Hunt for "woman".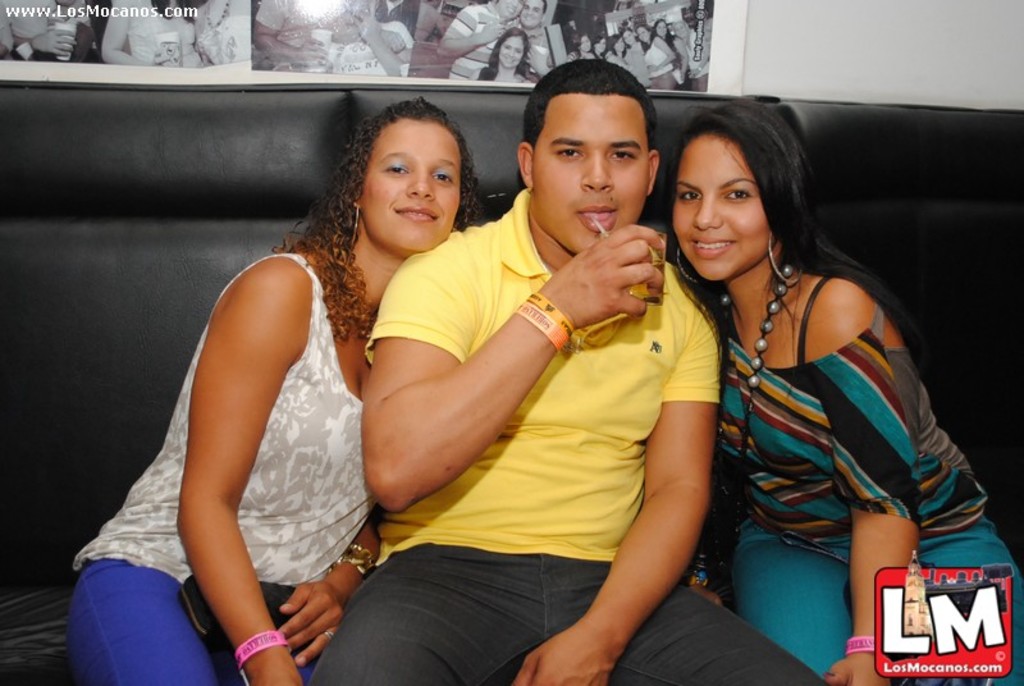
Hunted down at detection(594, 36, 608, 59).
